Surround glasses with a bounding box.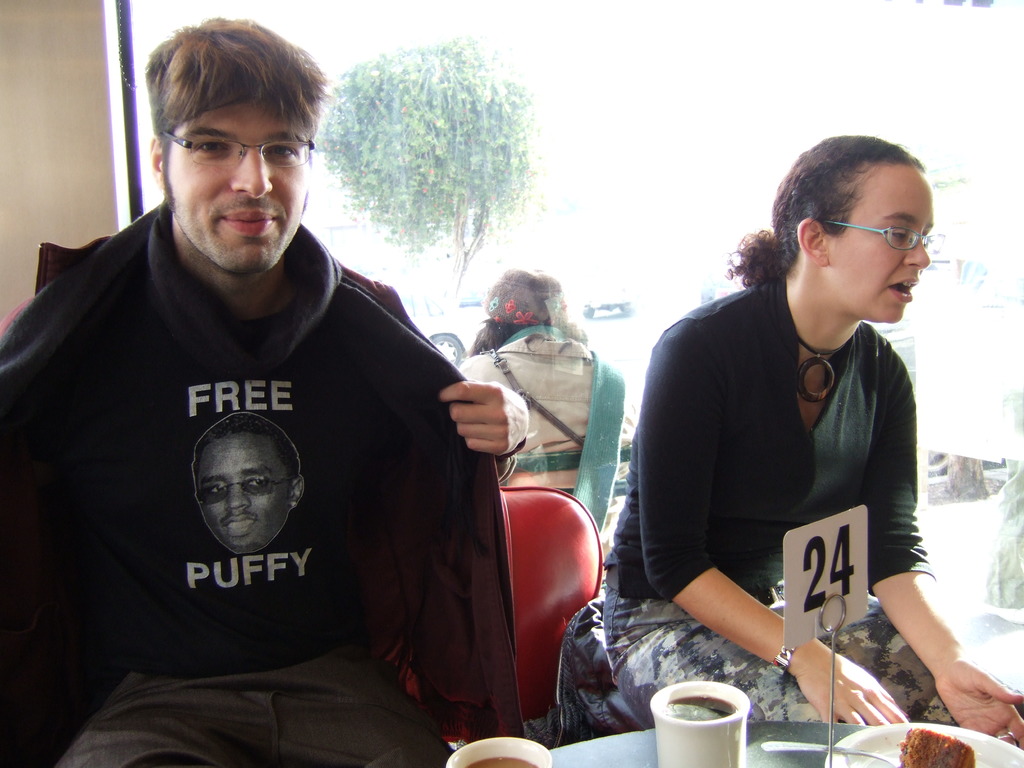
(832,224,945,254).
